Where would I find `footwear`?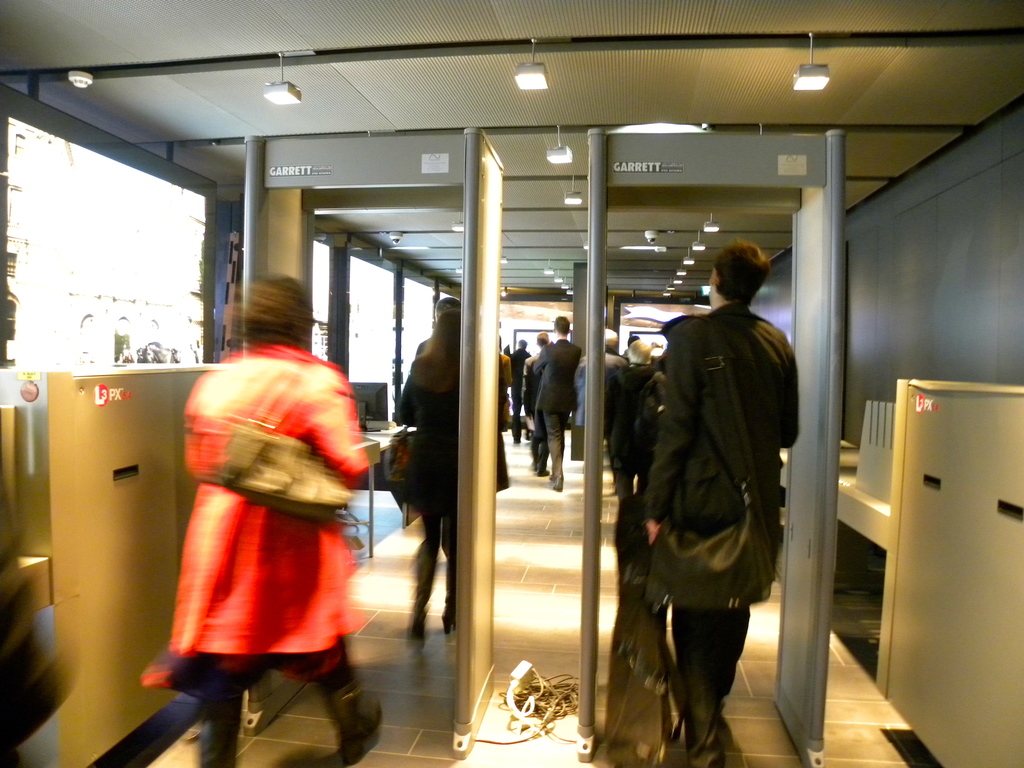
At box=[442, 604, 458, 634].
